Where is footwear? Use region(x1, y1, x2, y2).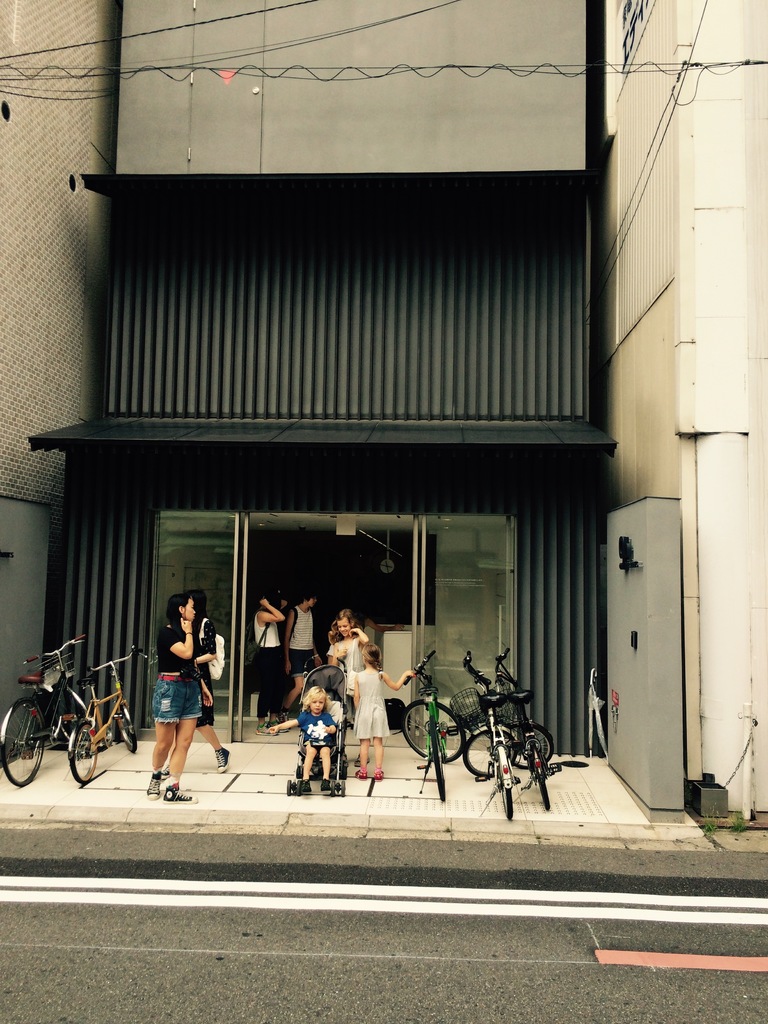
region(161, 756, 174, 779).
